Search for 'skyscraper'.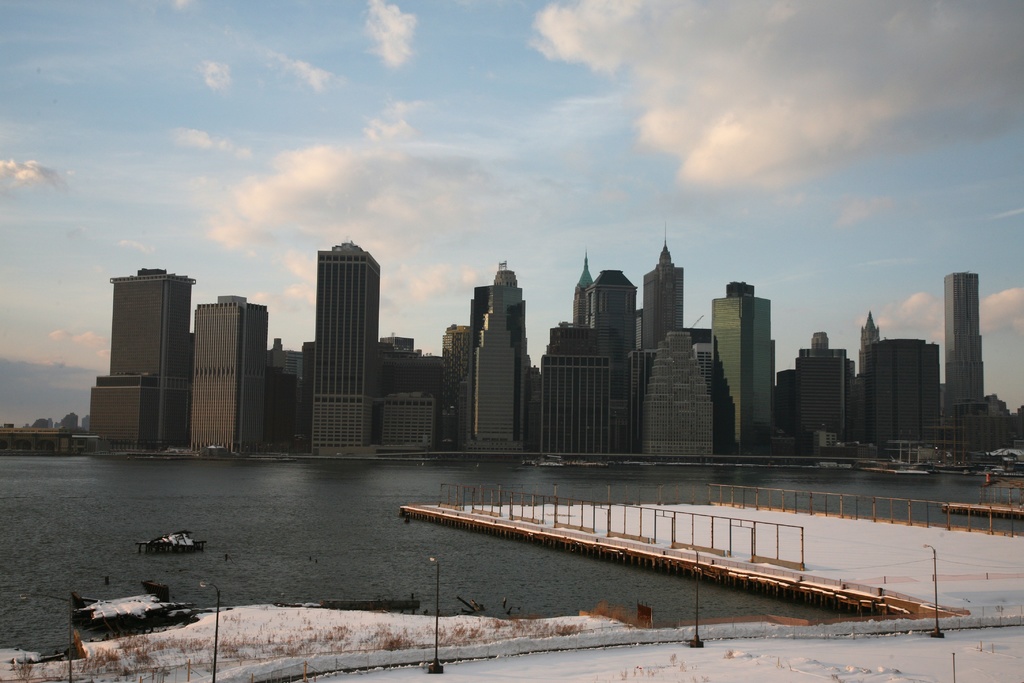
Found at (943, 268, 984, 424).
